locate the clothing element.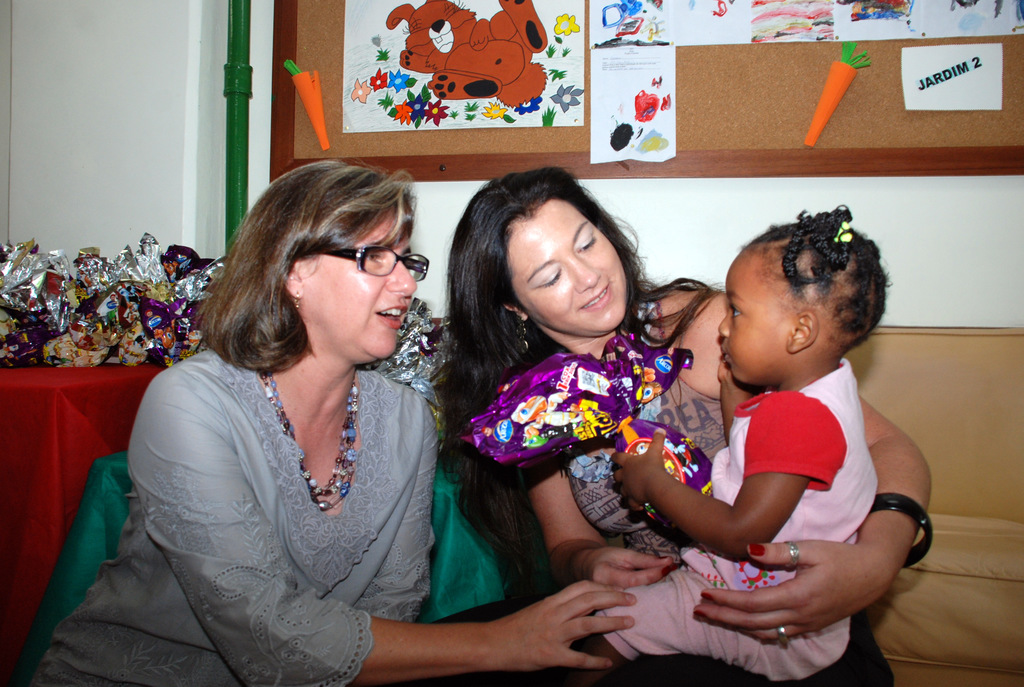
Element bbox: region(453, 290, 889, 686).
